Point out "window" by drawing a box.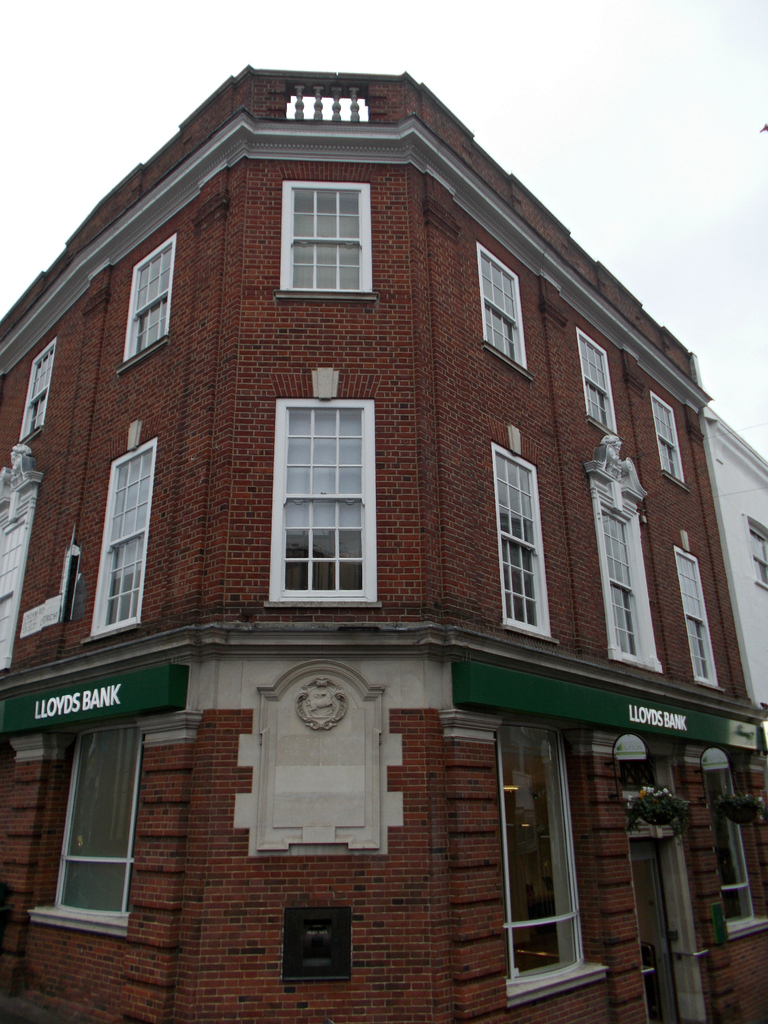
(left=29, top=727, right=173, bottom=944).
